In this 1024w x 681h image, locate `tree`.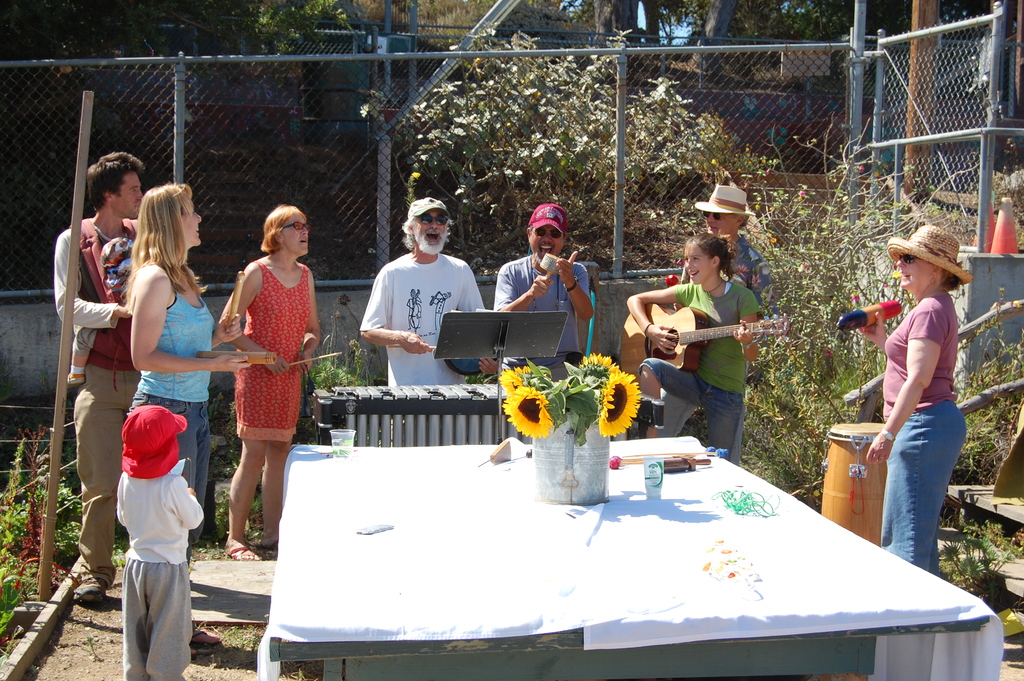
Bounding box: [338,0,531,105].
